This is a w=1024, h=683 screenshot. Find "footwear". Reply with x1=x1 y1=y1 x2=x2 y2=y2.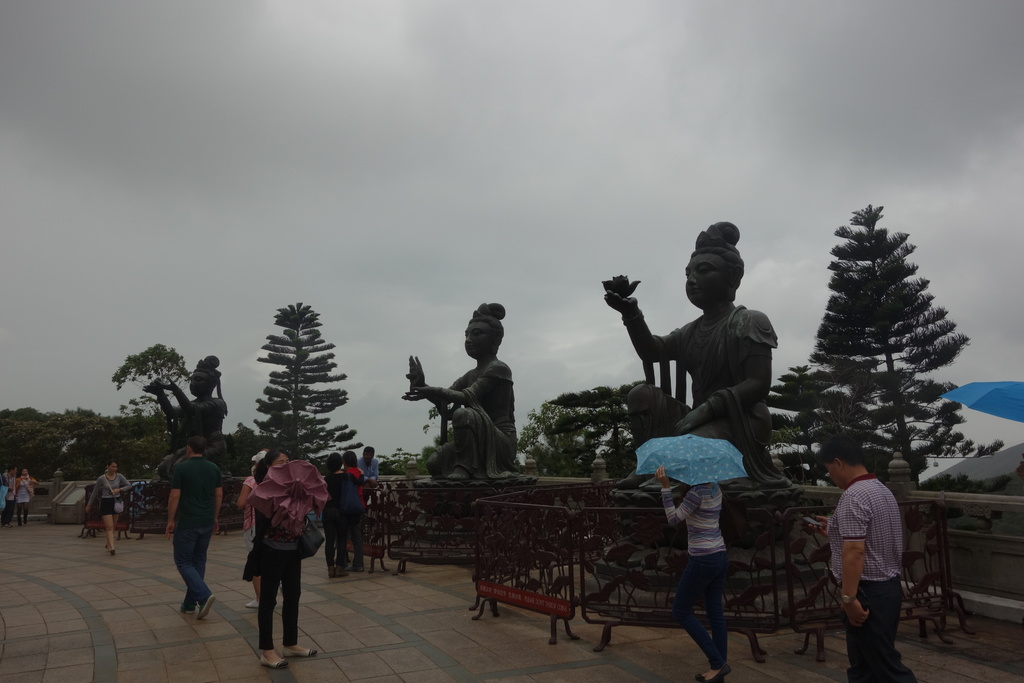
x1=259 y1=652 x2=290 y2=671.
